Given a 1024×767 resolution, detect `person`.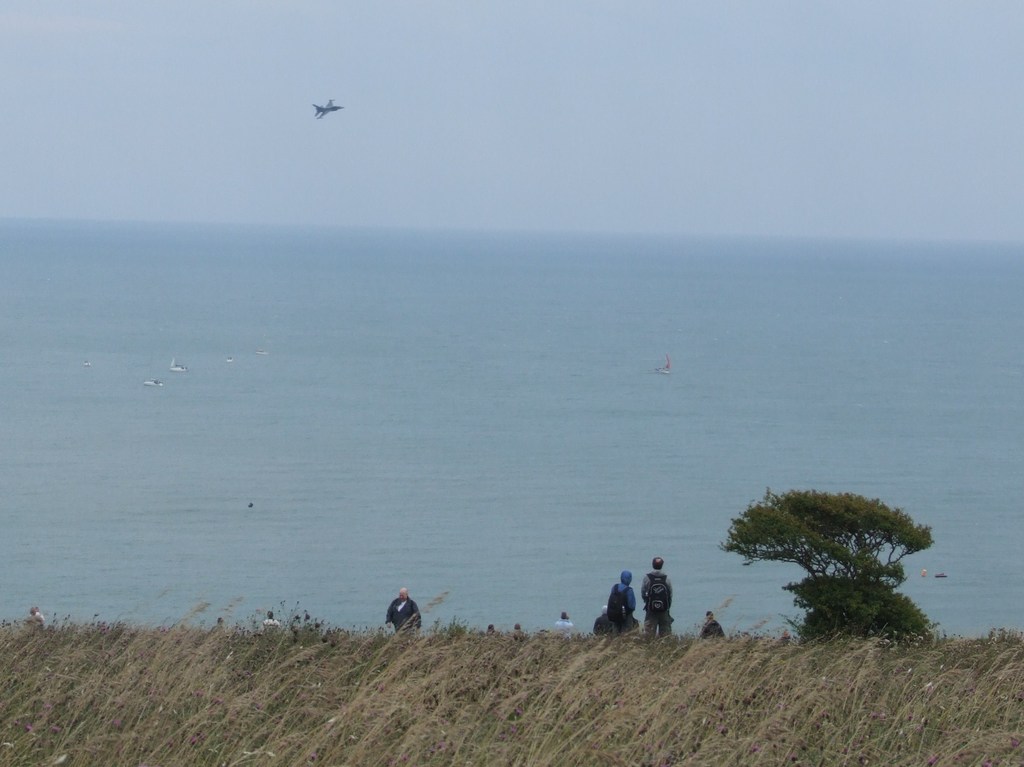
box=[211, 617, 226, 626].
